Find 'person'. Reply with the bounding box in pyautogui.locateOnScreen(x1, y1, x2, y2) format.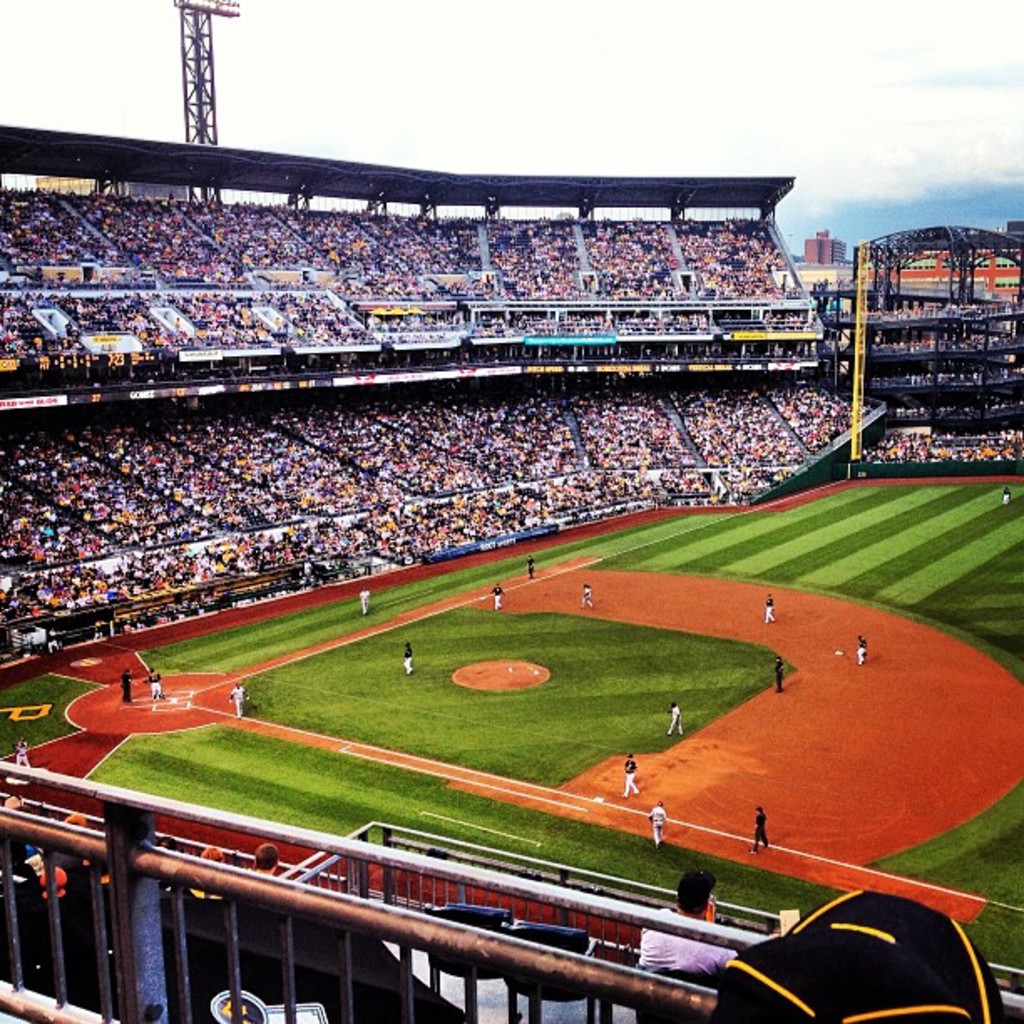
pyautogui.locateOnScreen(253, 838, 281, 873).
